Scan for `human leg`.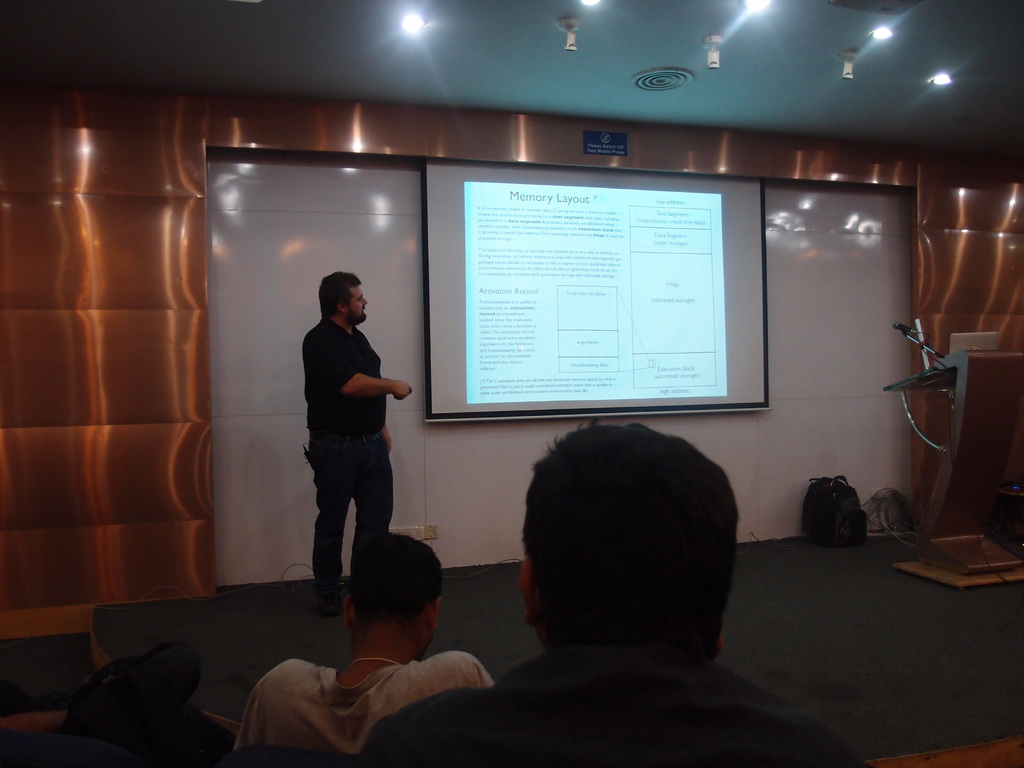
Scan result: (x1=312, y1=451, x2=345, y2=609).
